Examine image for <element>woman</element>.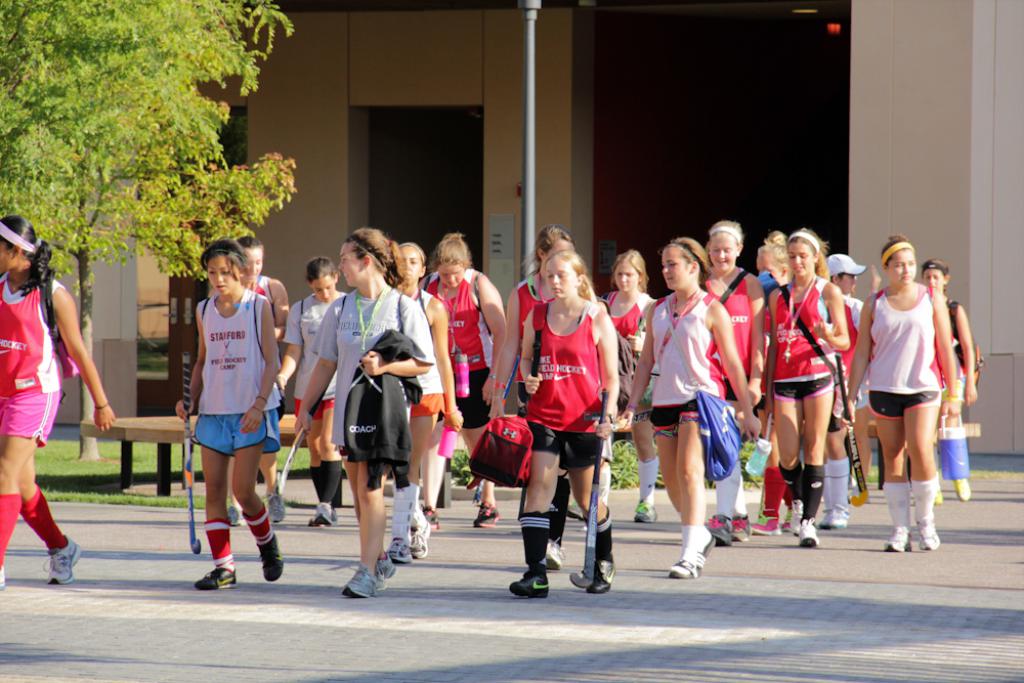
Examination result: left=759, top=224, right=850, bottom=549.
